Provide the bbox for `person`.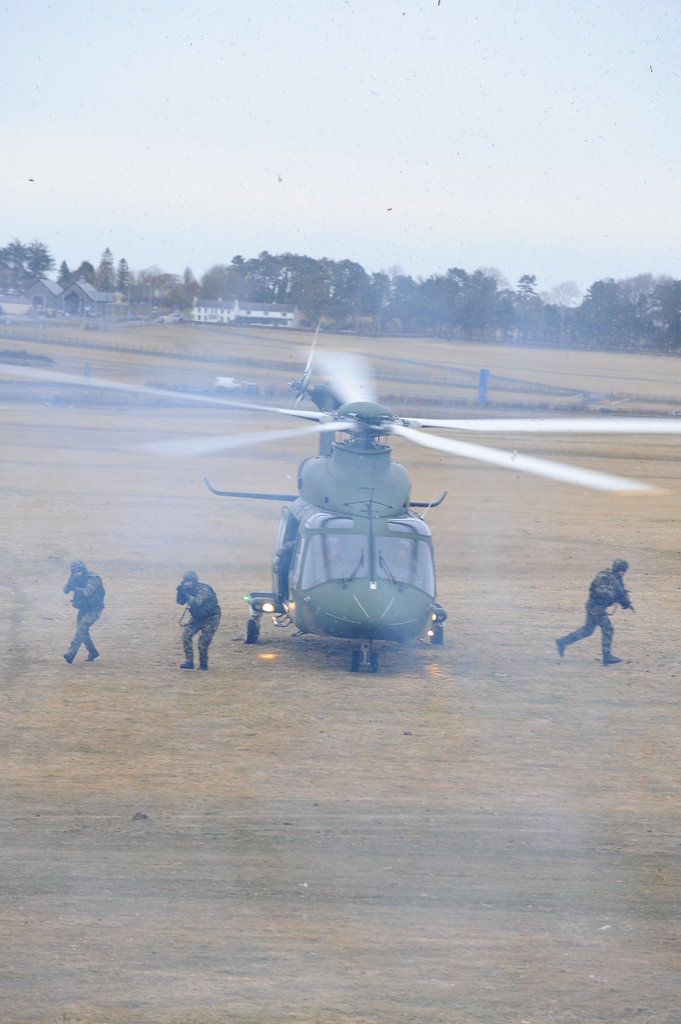
(left=54, top=563, right=105, bottom=664).
